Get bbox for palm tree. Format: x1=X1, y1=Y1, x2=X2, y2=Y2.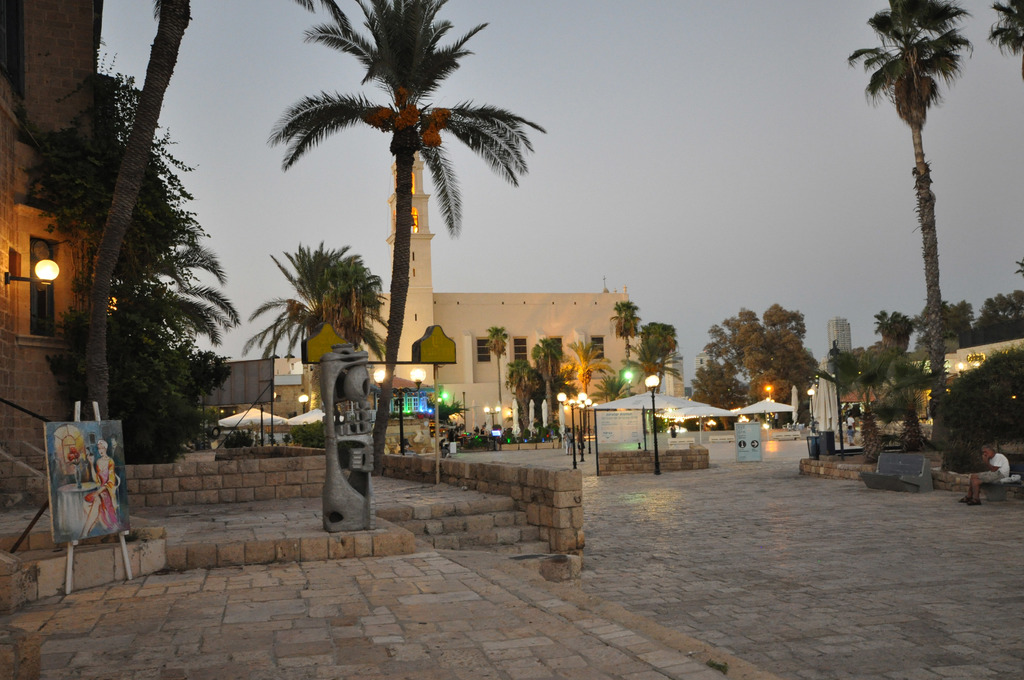
x1=859, y1=306, x2=920, y2=381.
